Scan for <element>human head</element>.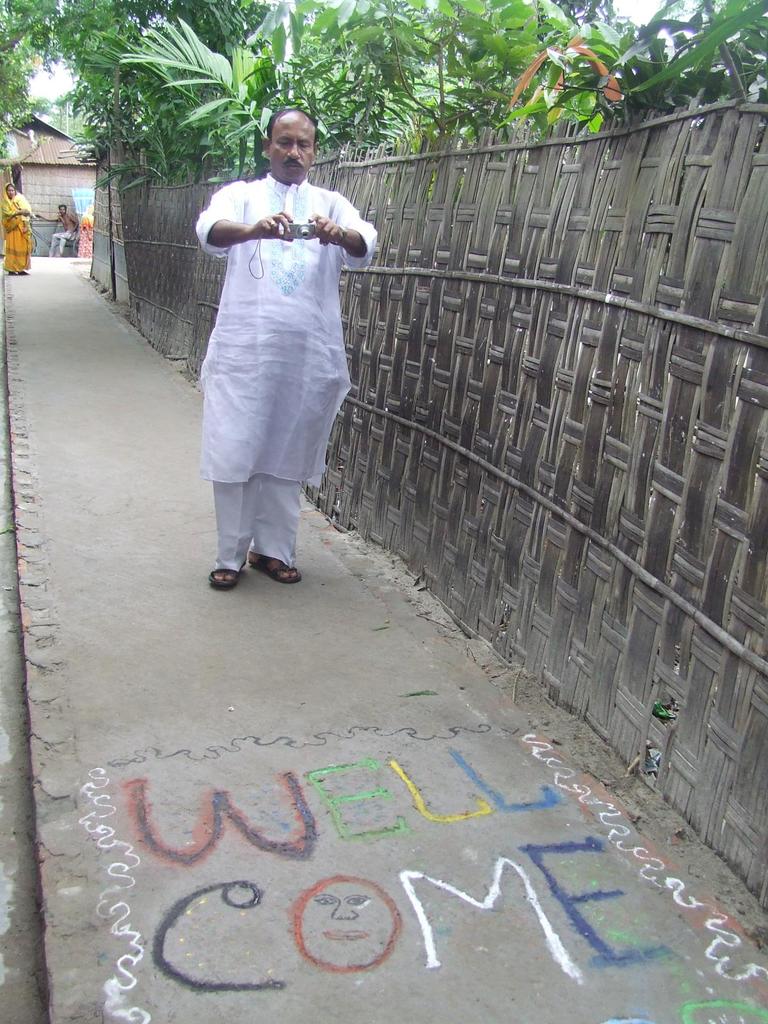
Scan result: {"x1": 0, "y1": 183, "x2": 12, "y2": 197}.
